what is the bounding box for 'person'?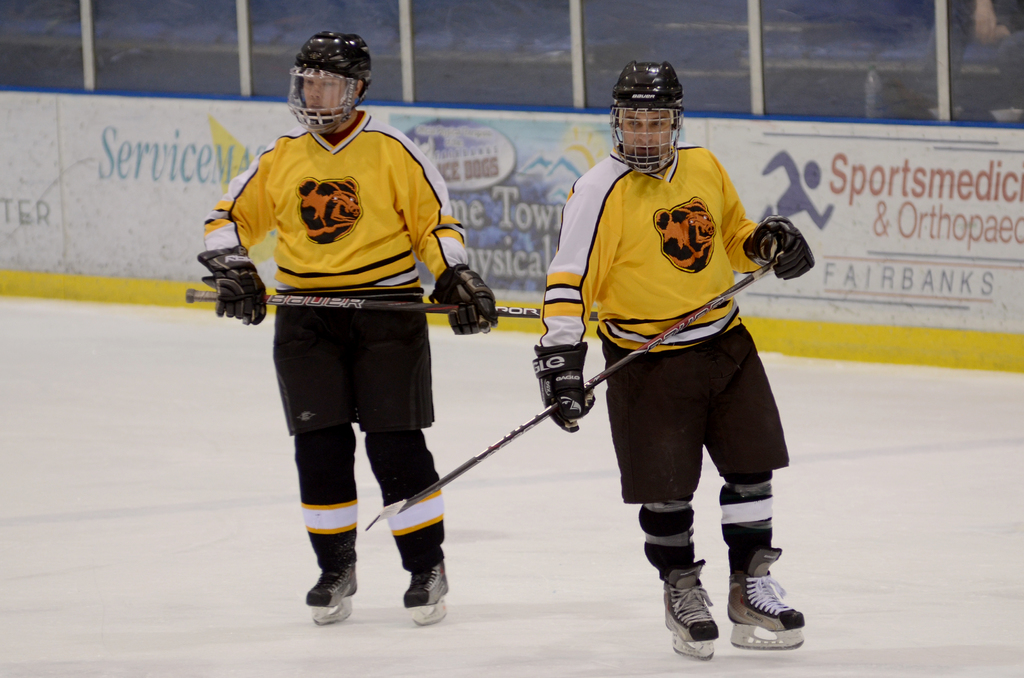
{"left": 198, "top": 28, "right": 506, "bottom": 618}.
